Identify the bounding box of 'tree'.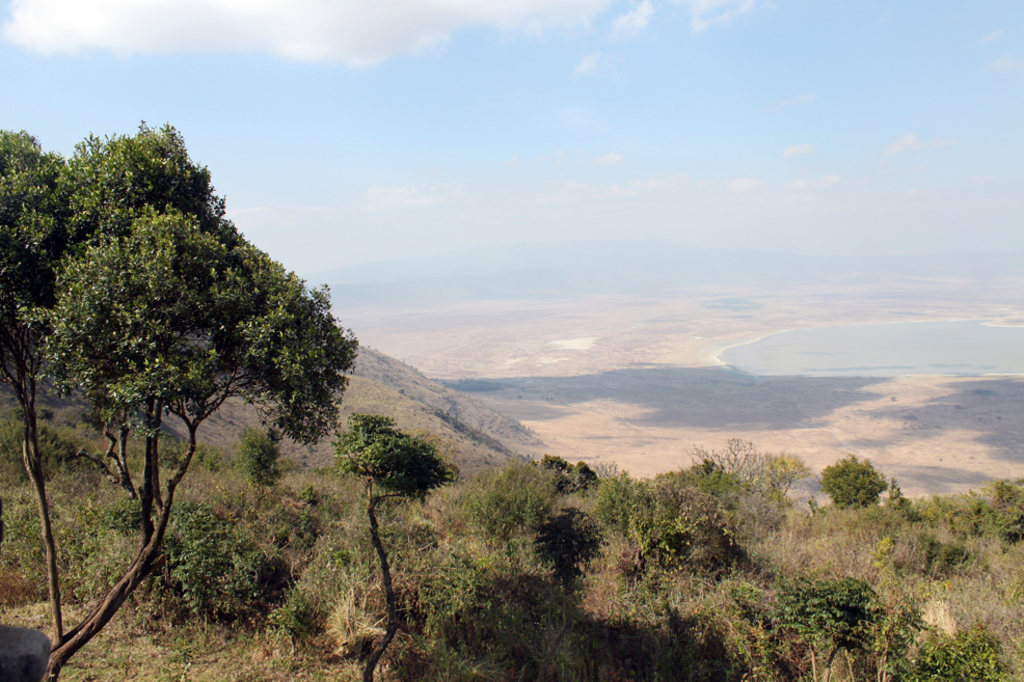
[755,442,803,508].
